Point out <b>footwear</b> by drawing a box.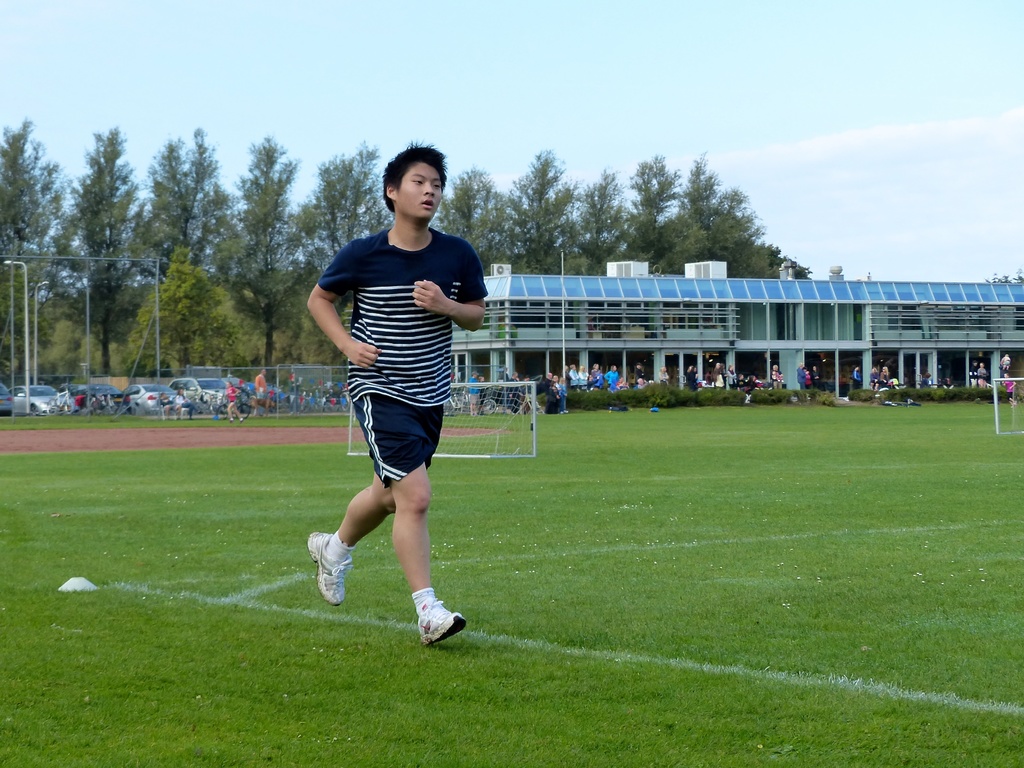
bbox=(241, 418, 244, 422).
